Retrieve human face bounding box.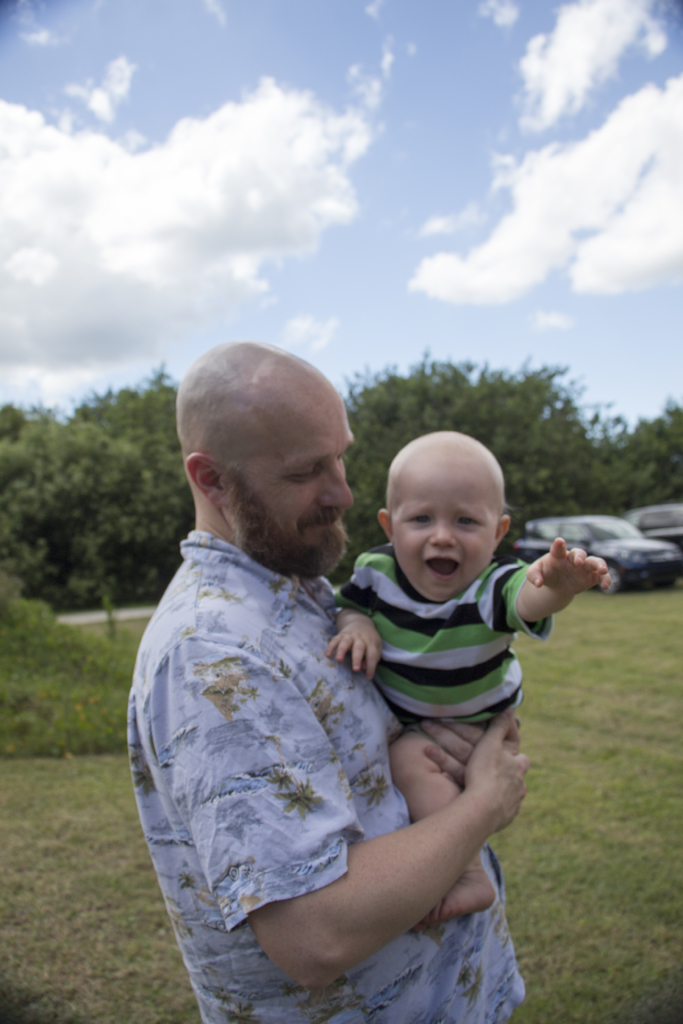
Bounding box: bbox=[392, 444, 497, 598].
